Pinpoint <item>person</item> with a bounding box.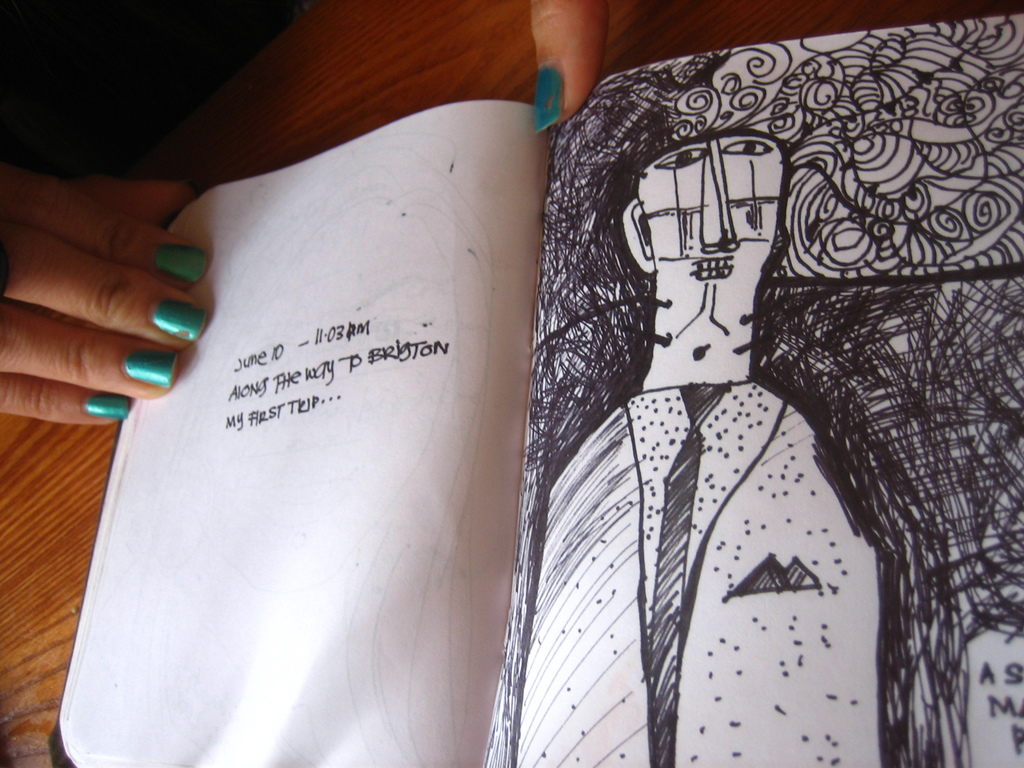
[514,128,884,767].
